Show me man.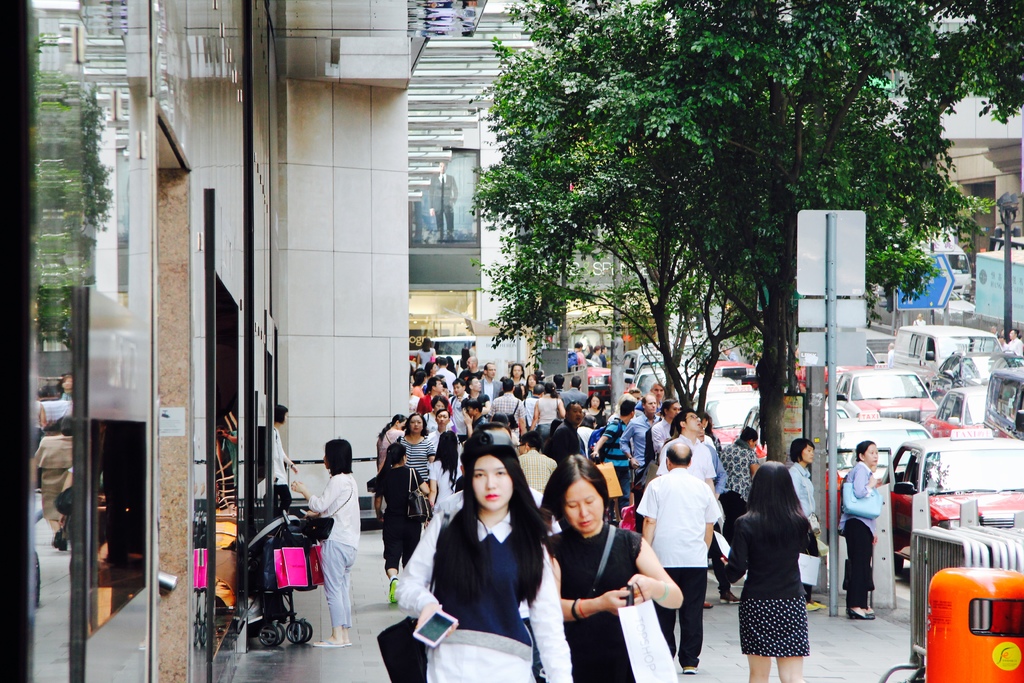
man is here: [655,409,746,608].
